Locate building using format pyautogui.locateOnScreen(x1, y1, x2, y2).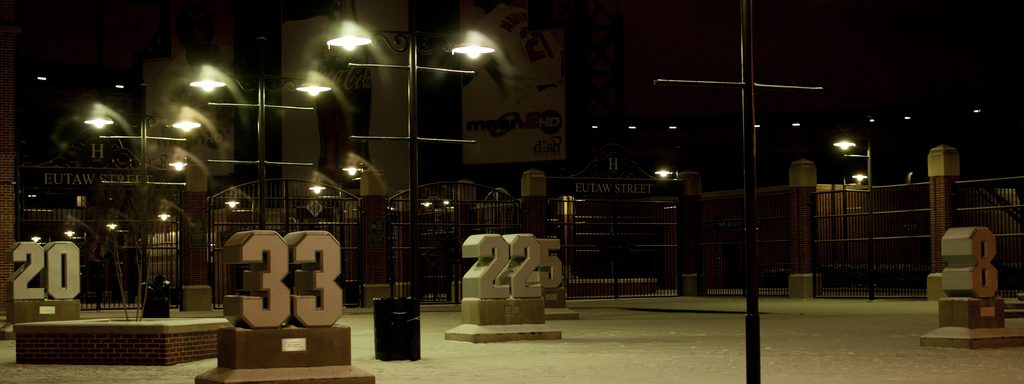
pyautogui.locateOnScreen(3, 4, 1021, 300).
